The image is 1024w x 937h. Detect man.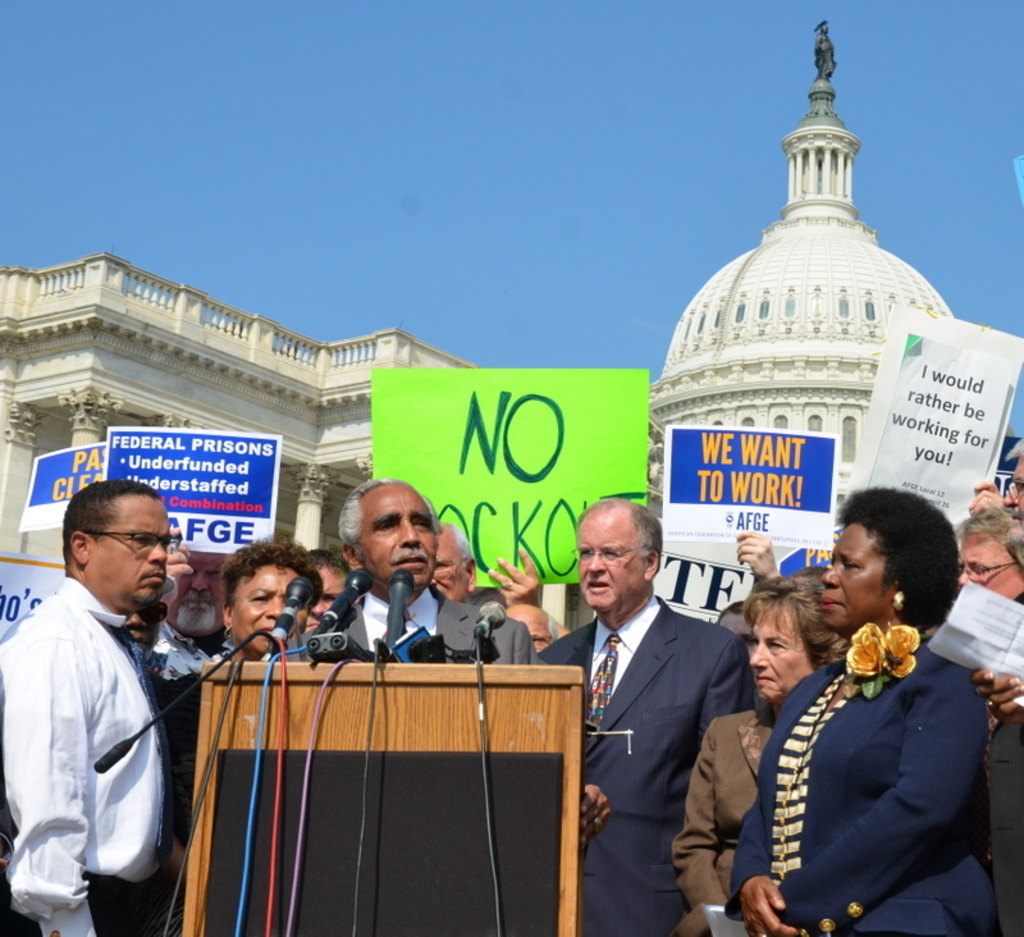
Detection: <bbox>1001, 440, 1023, 520</bbox>.
